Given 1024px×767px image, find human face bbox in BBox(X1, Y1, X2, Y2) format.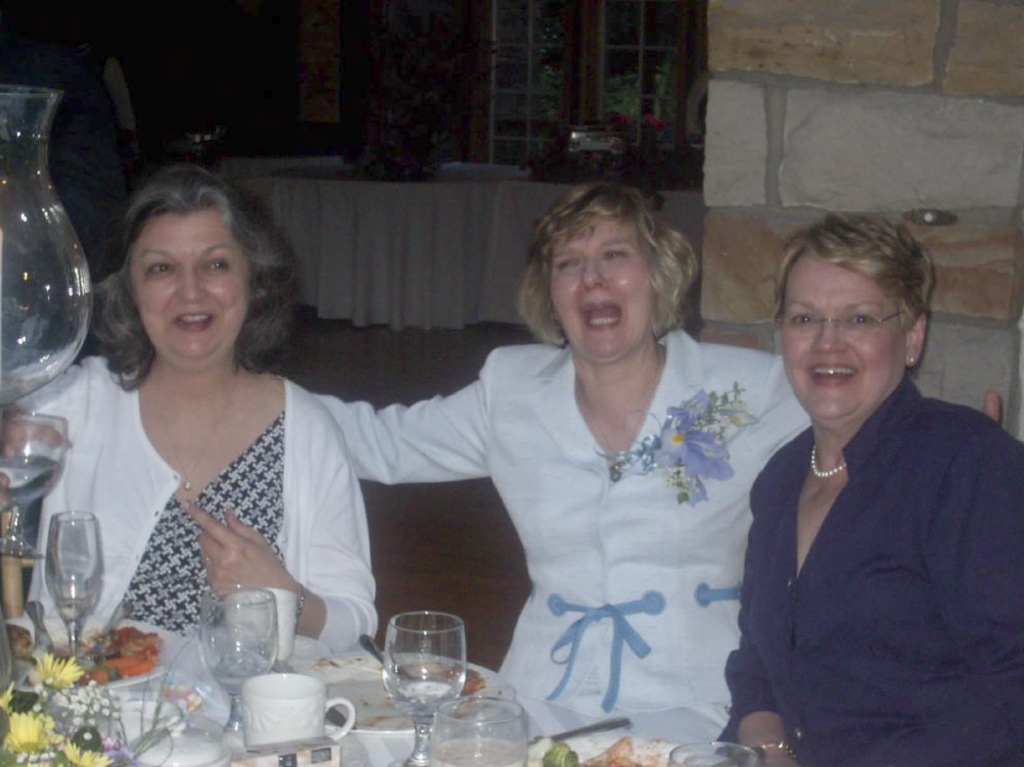
BBox(551, 211, 661, 365).
